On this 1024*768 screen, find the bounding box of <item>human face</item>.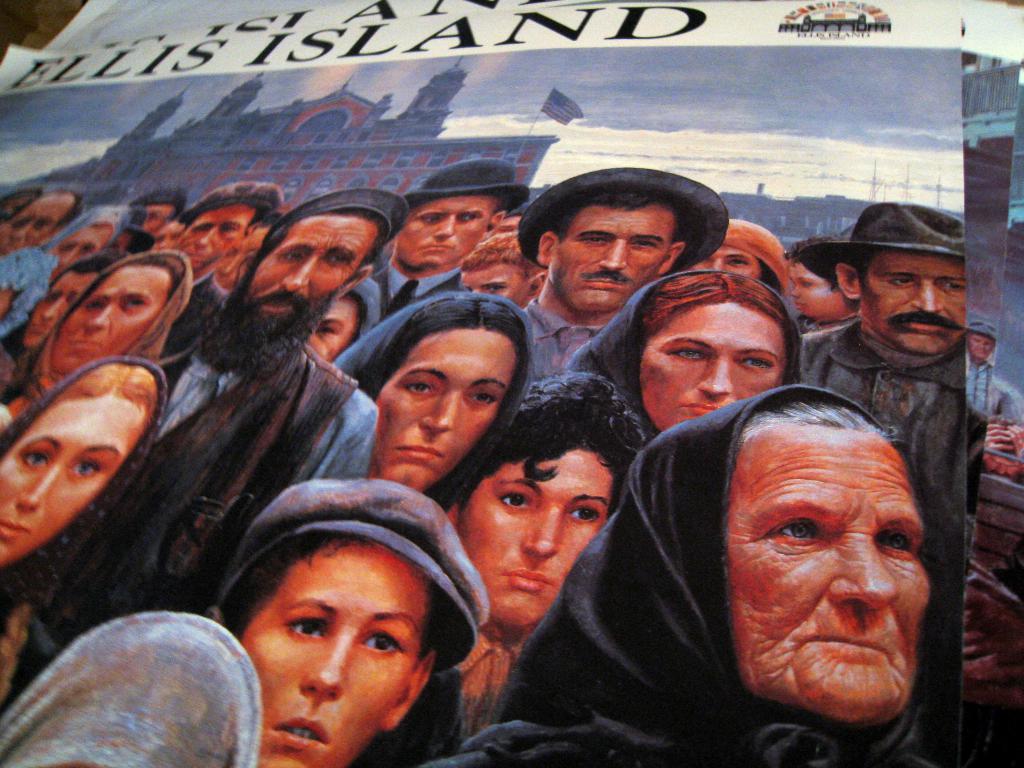
Bounding box: <box>174,203,252,277</box>.
